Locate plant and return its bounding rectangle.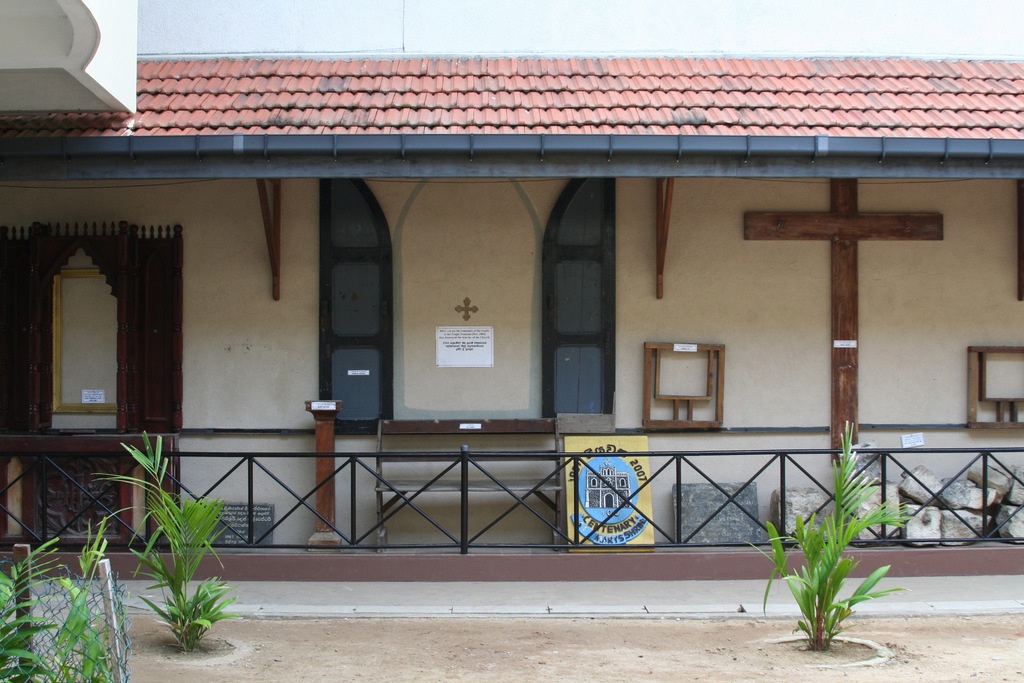
bbox(0, 539, 73, 682).
